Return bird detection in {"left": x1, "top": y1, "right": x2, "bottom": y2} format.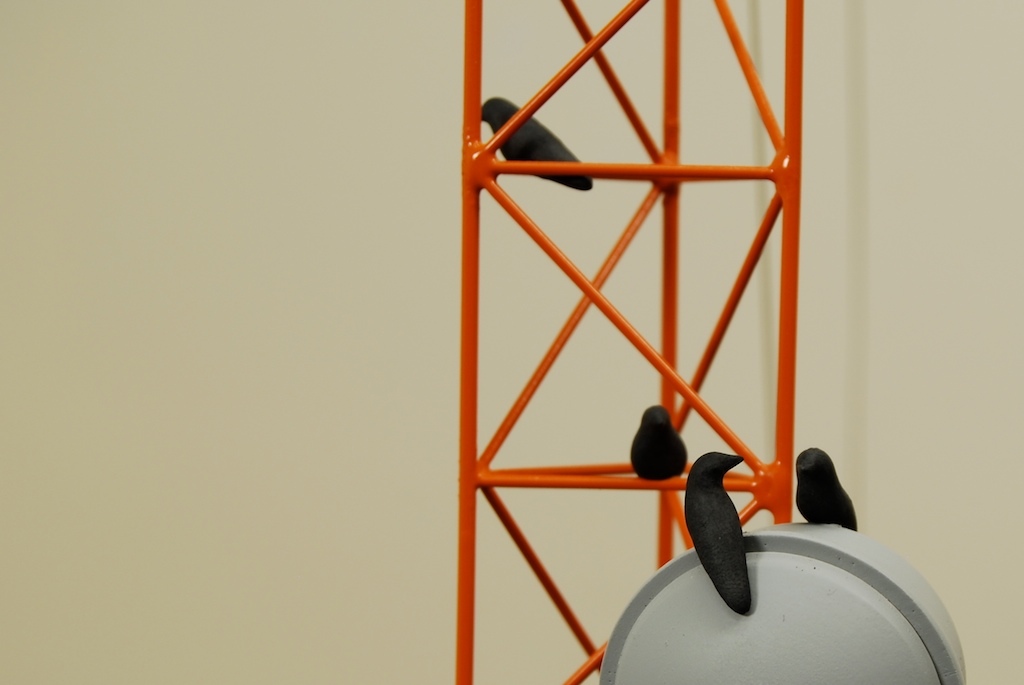
{"left": 635, "top": 408, "right": 696, "bottom": 481}.
